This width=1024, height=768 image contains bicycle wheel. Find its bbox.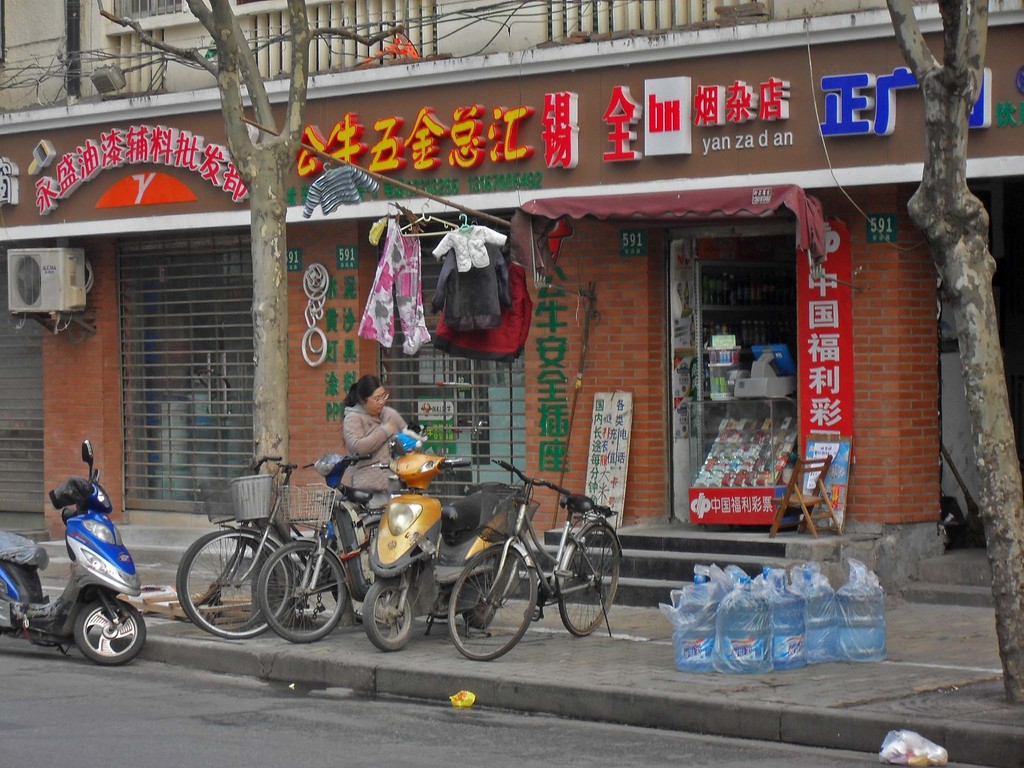
select_region(174, 527, 275, 636).
